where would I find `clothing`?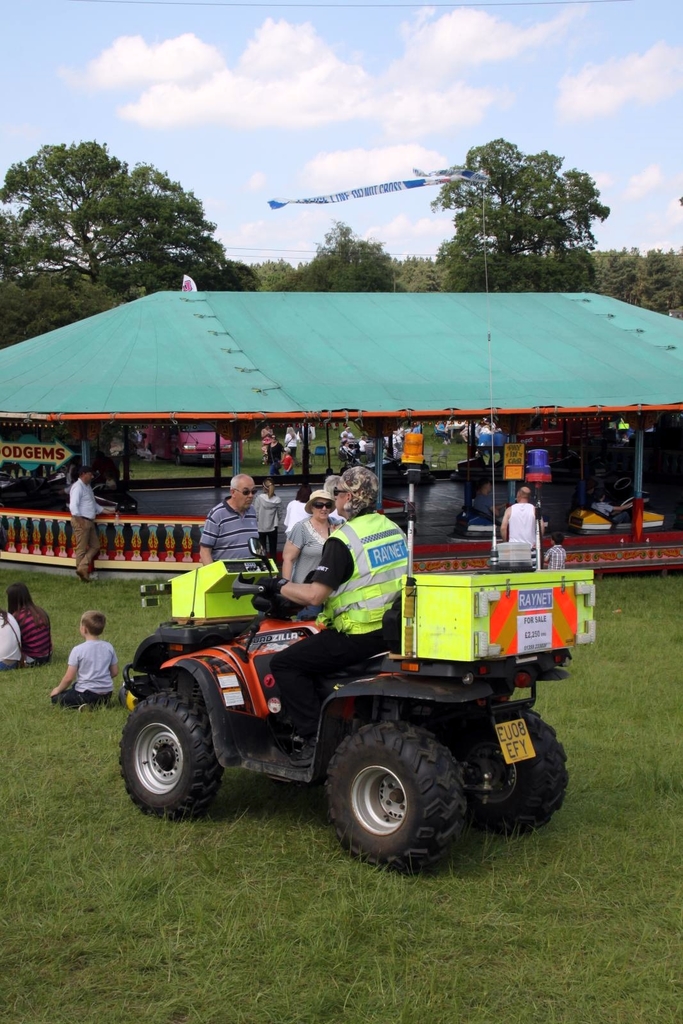
At box=[55, 641, 118, 702].
